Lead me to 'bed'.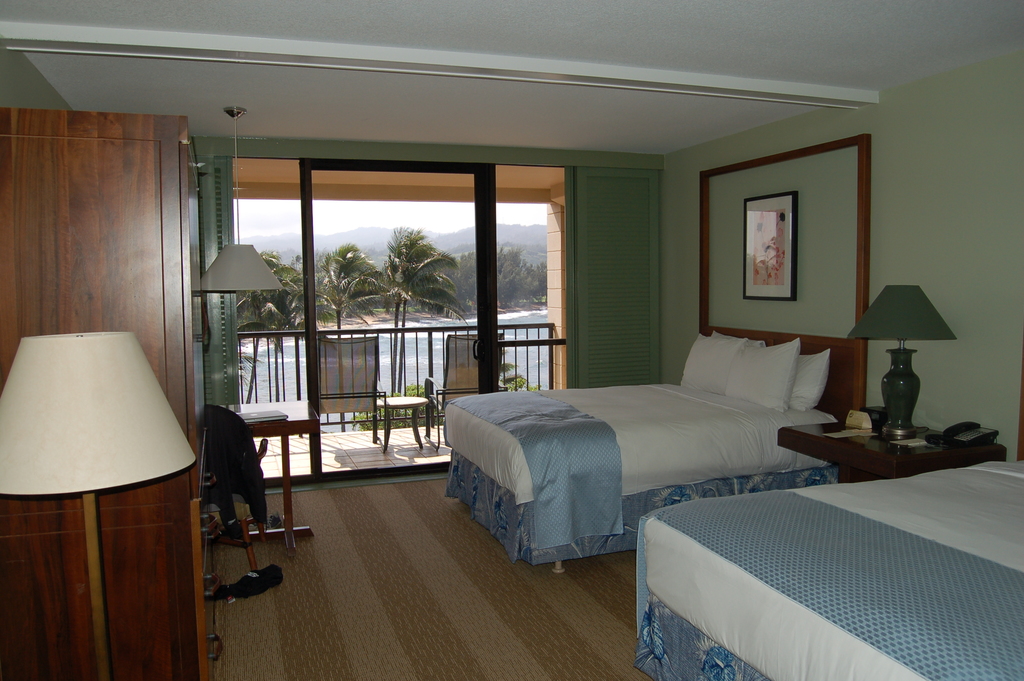
Lead to x1=440 y1=320 x2=876 y2=580.
